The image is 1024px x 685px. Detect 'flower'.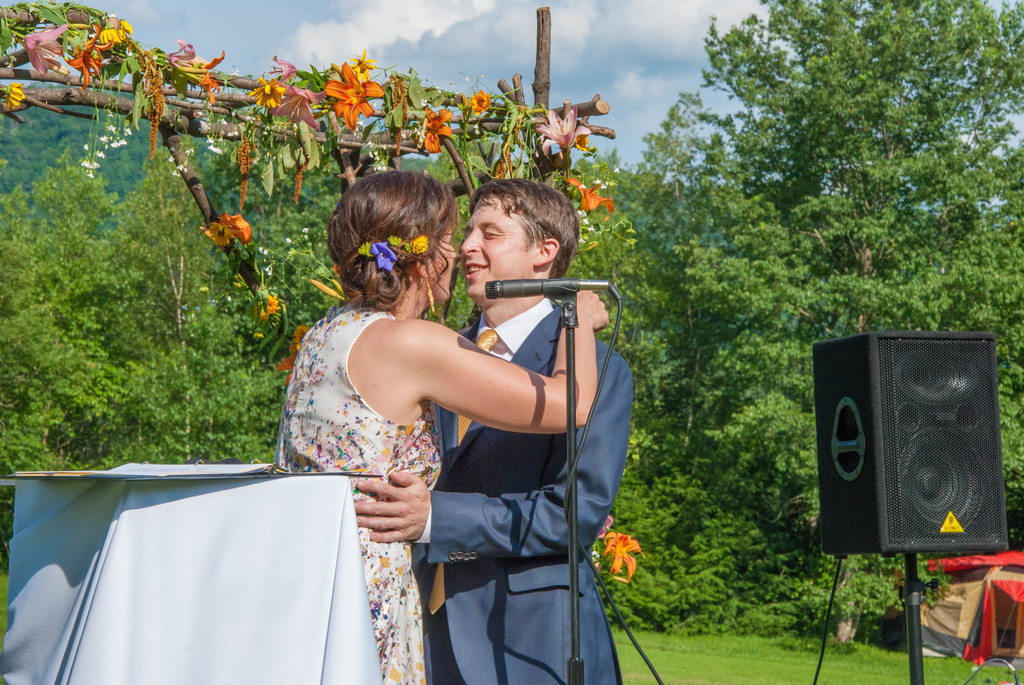
Detection: {"x1": 598, "y1": 532, "x2": 645, "y2": 583}.
